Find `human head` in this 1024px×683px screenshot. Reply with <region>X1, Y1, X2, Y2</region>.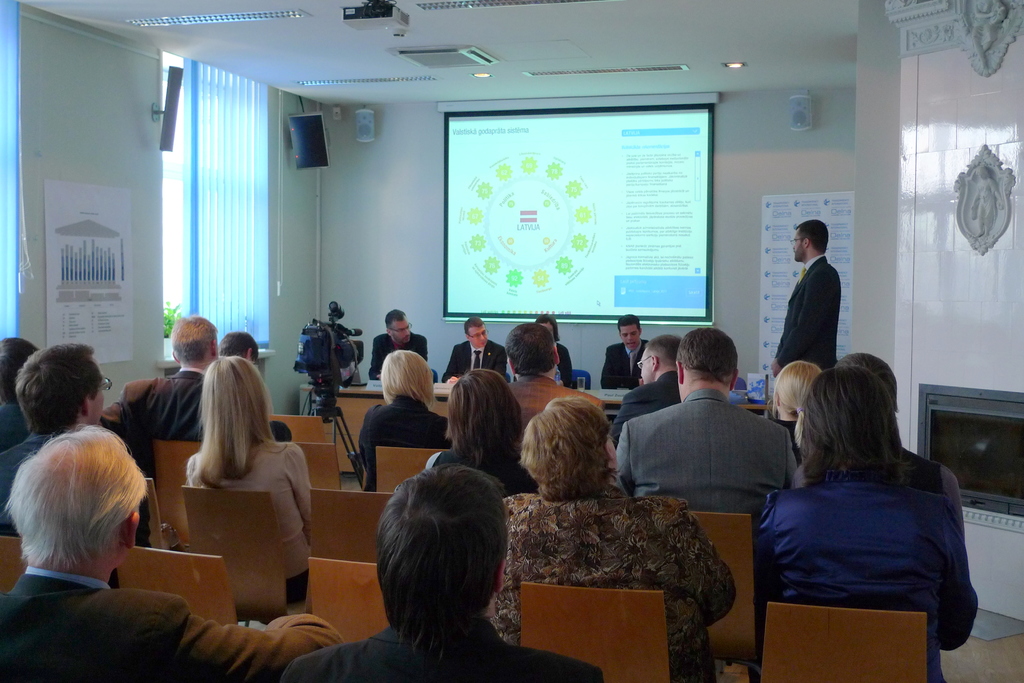
<region>451, 374, 518, 446</region>.
